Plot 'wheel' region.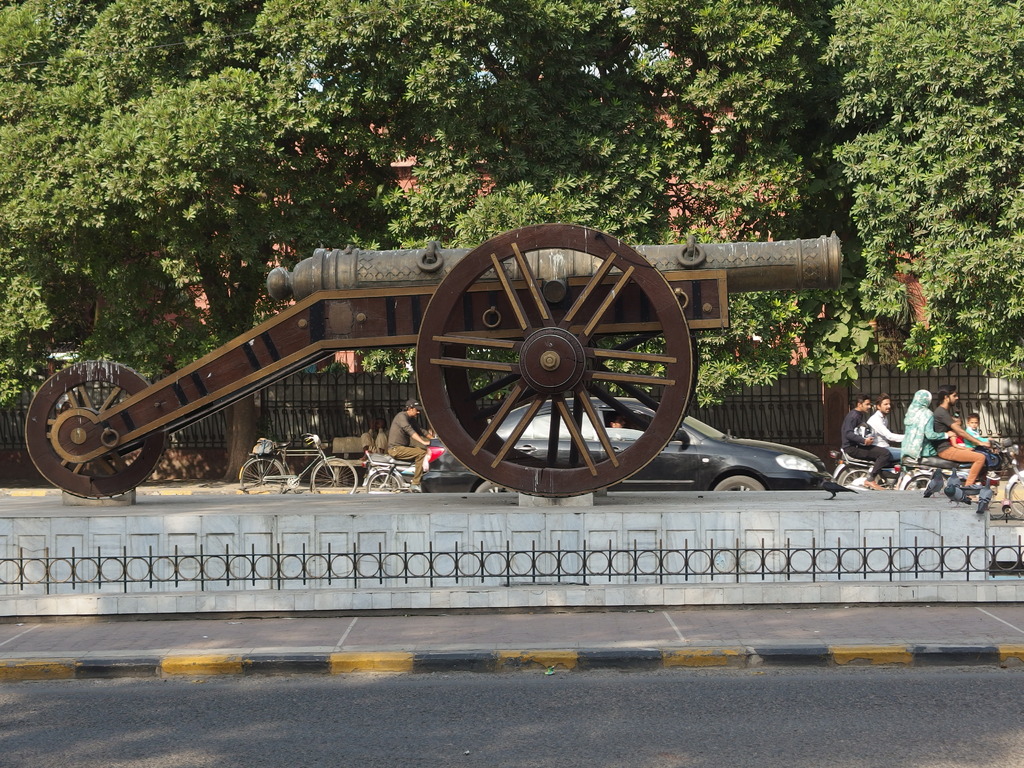
Plotted at l=836, t=465, r=886, b=485.
